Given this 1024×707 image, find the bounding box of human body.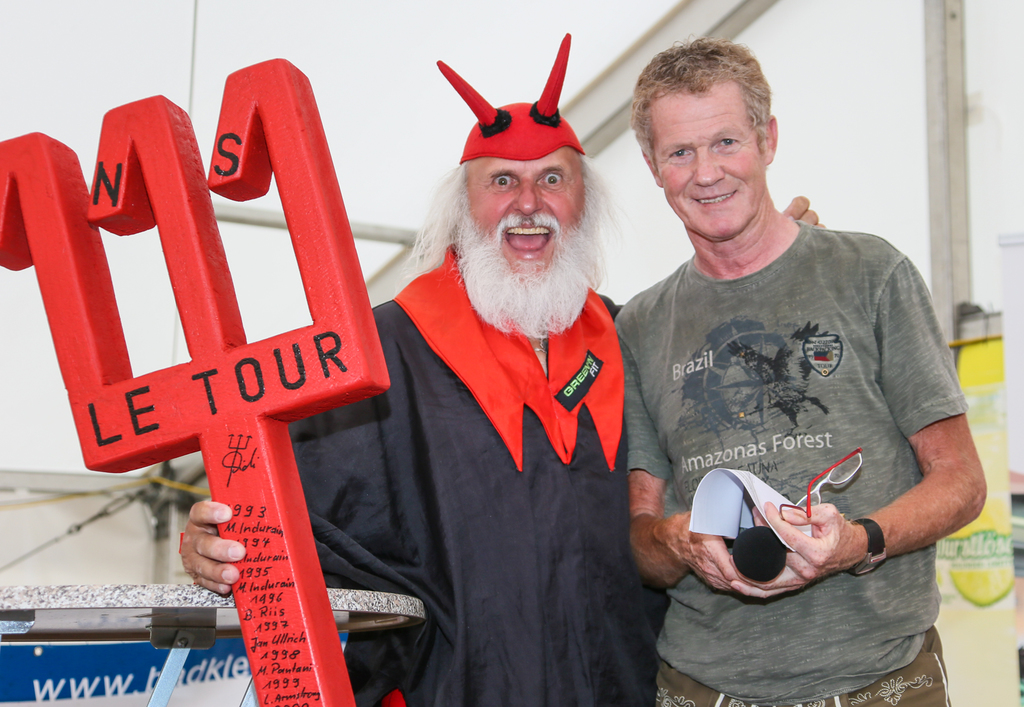
(left=180, top=101, right=822, bottom=706).
